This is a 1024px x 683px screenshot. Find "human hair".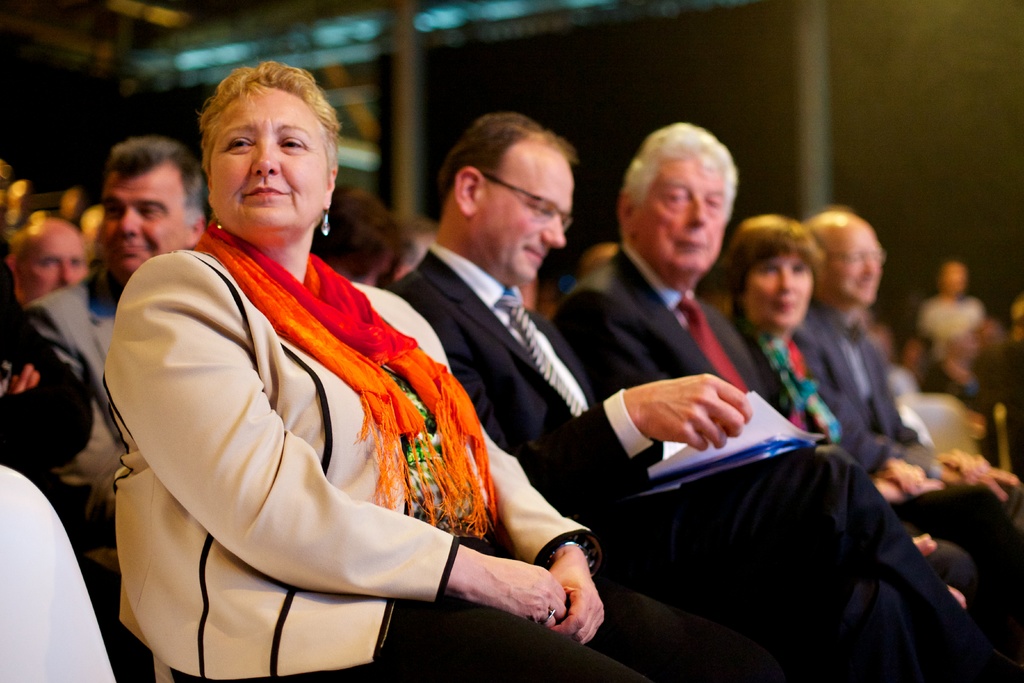
Bounding box: BBox(579, 244, 617, 278).
